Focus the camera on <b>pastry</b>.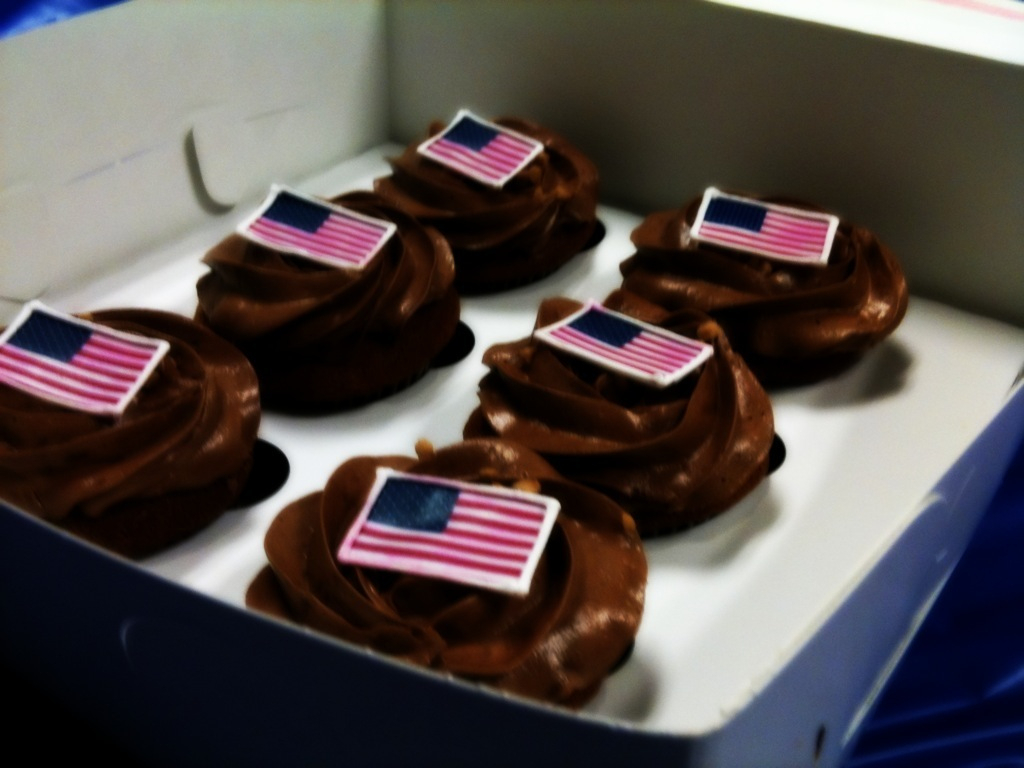
Focus region: box(20, 287, 272, 548).
